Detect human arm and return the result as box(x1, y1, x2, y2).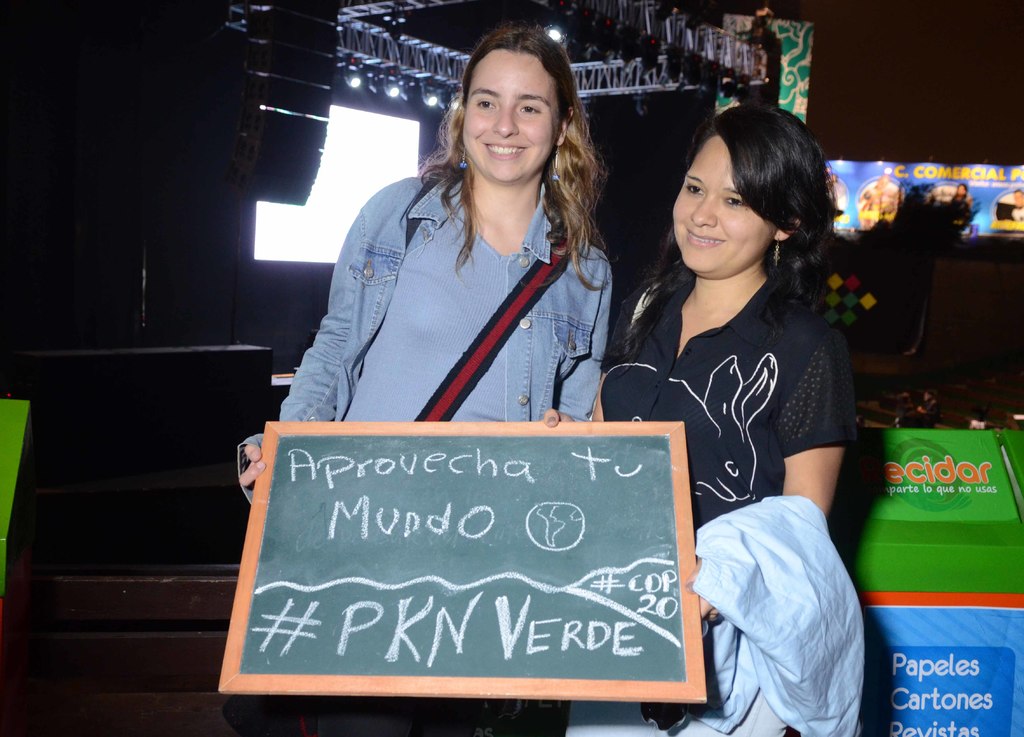
box(242, 186, 441, 481).
